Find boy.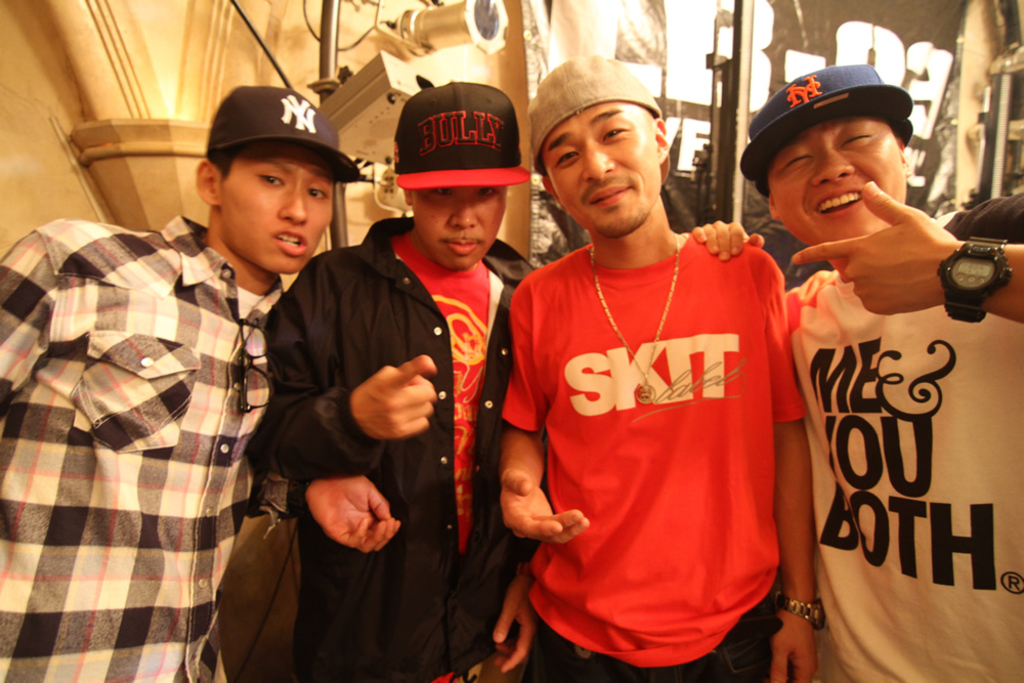
<box>0,89,399,682</box>.
